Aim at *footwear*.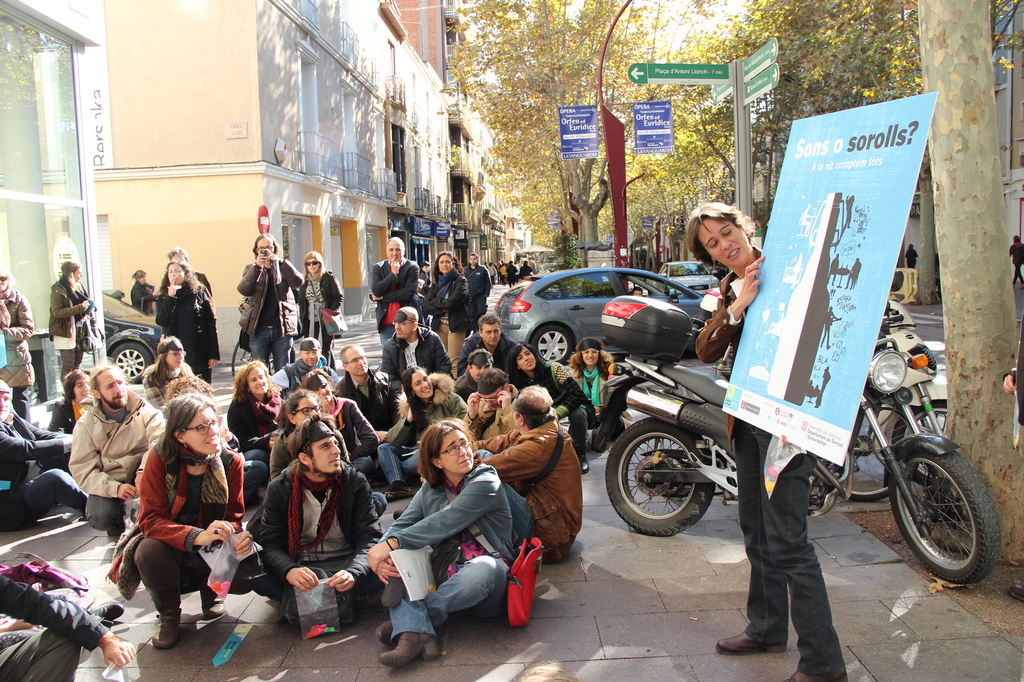
Aimed at (x1=580, y1=454, x2=592, y2=476).
